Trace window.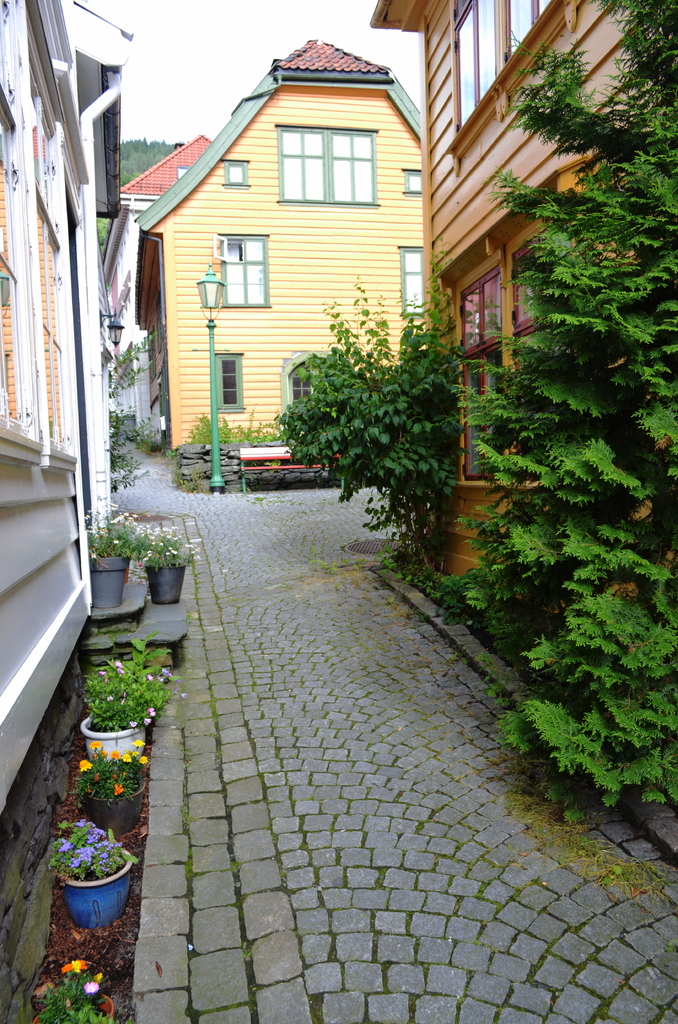
Traced to [x1=206, y1=355, x2=245, y2=417].
